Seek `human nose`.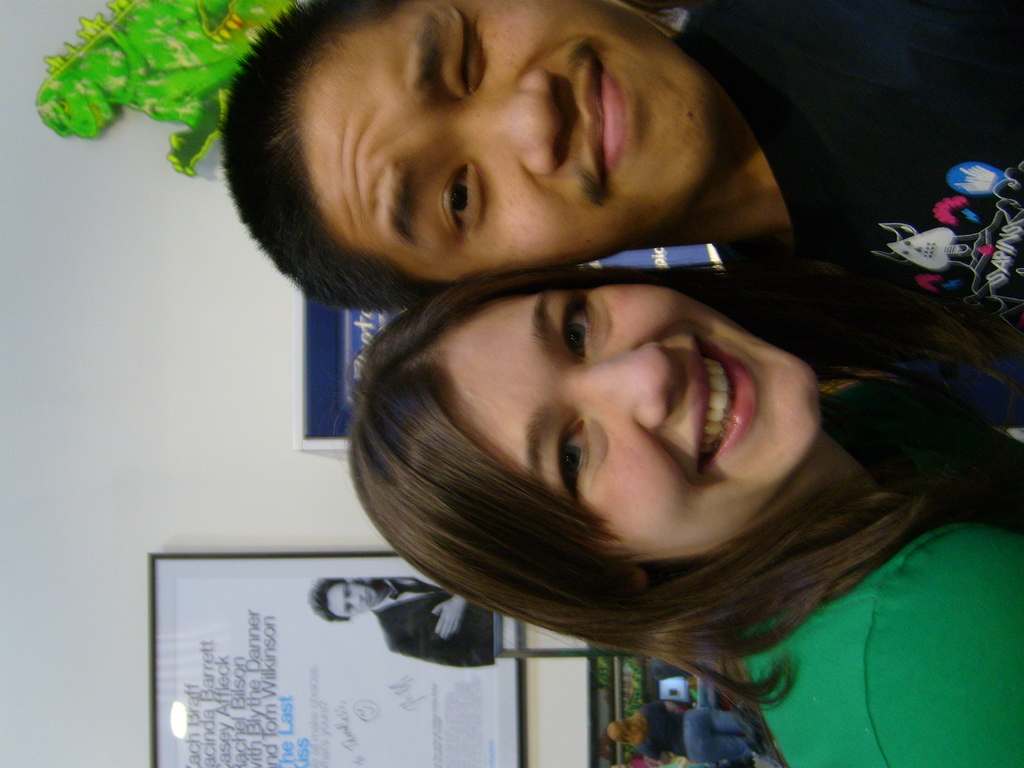
x1=452, y1=70, x2=556, y2=182.
